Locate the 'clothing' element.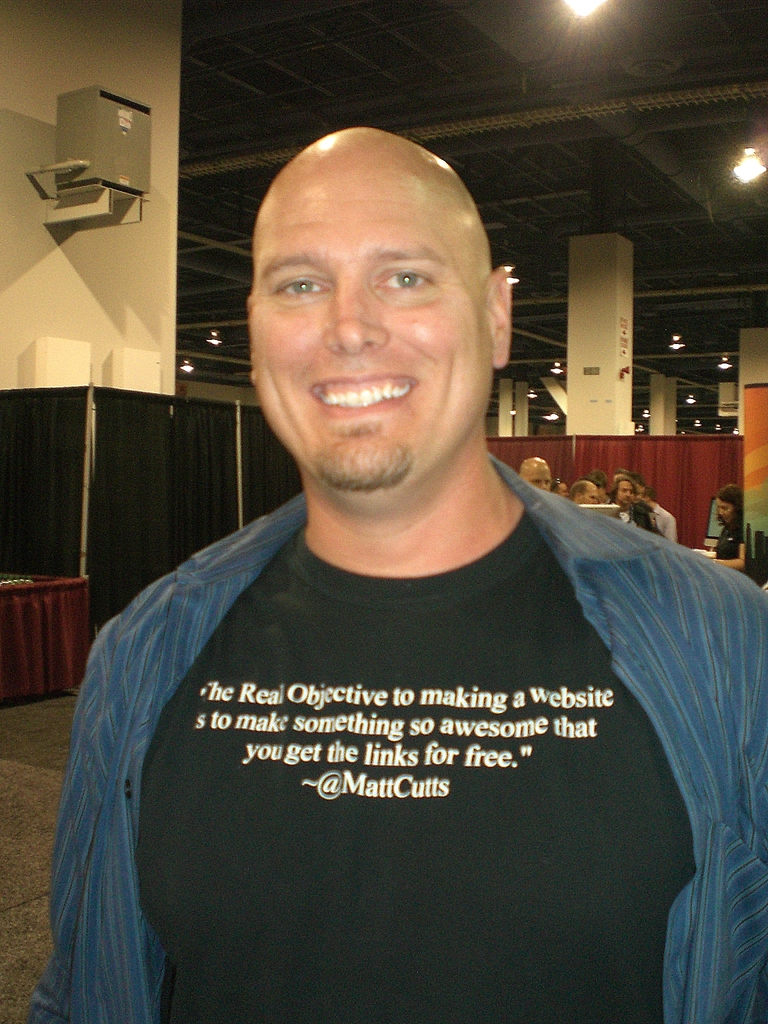
Element bbox: <box>653,504,678,543</box>.
